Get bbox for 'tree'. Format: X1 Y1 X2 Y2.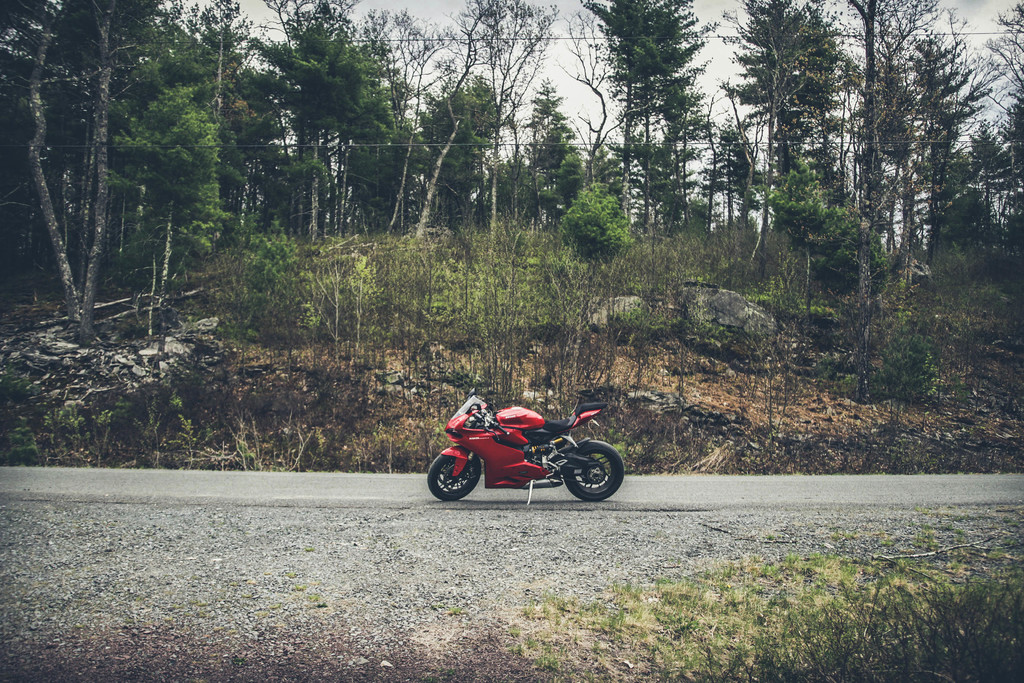
223 38 403 211.
